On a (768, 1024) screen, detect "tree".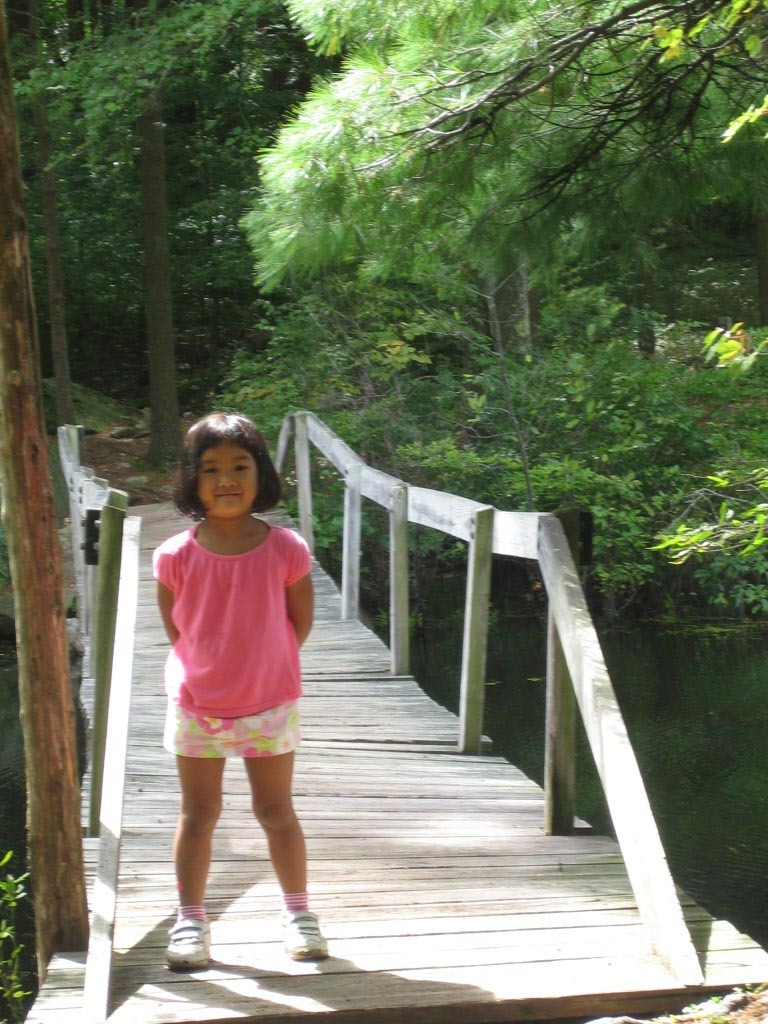
[left=0, top=0, right=348, bottom=485].
